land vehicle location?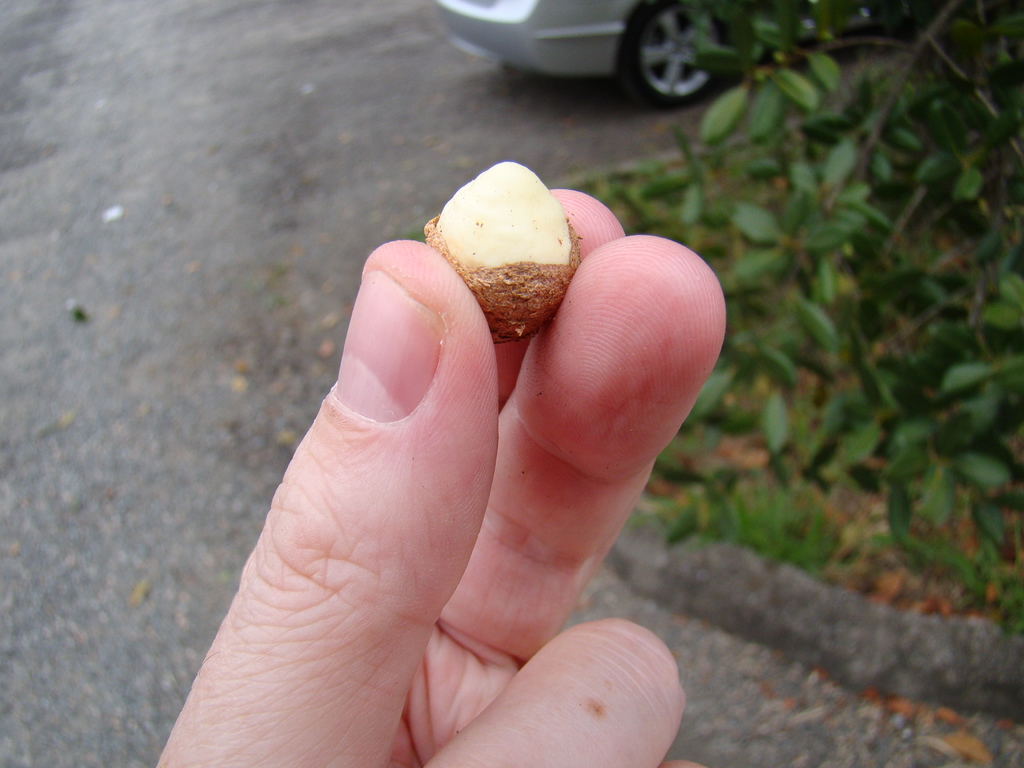
bbox(436, 0, 859, 102)
